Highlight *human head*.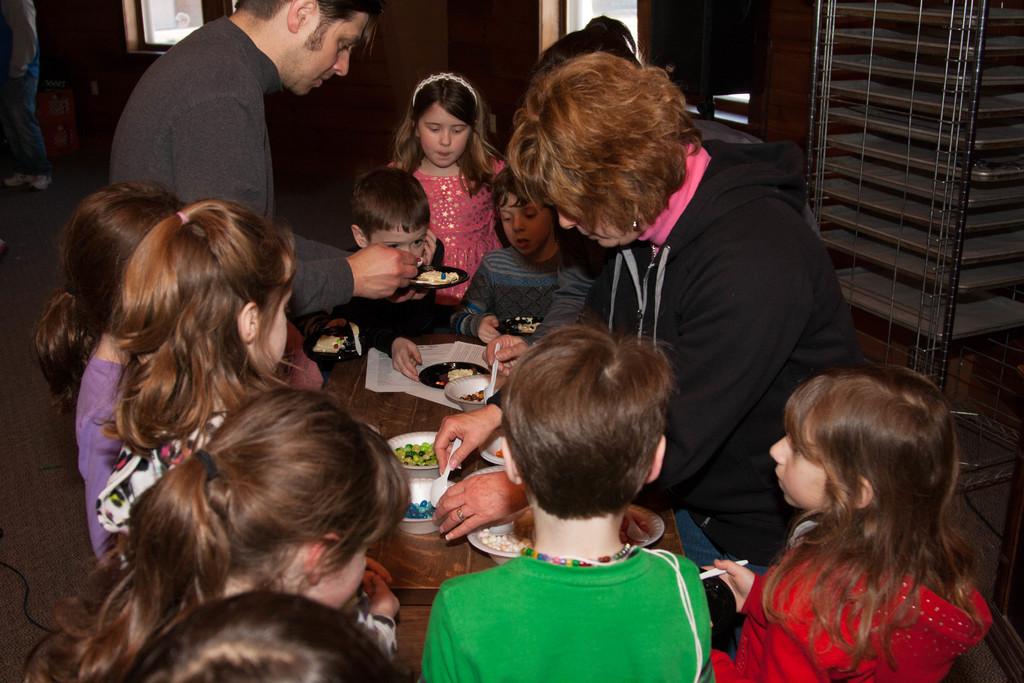
Highlighted region: [x1=61, y1=181, x2=195, y2=325].
